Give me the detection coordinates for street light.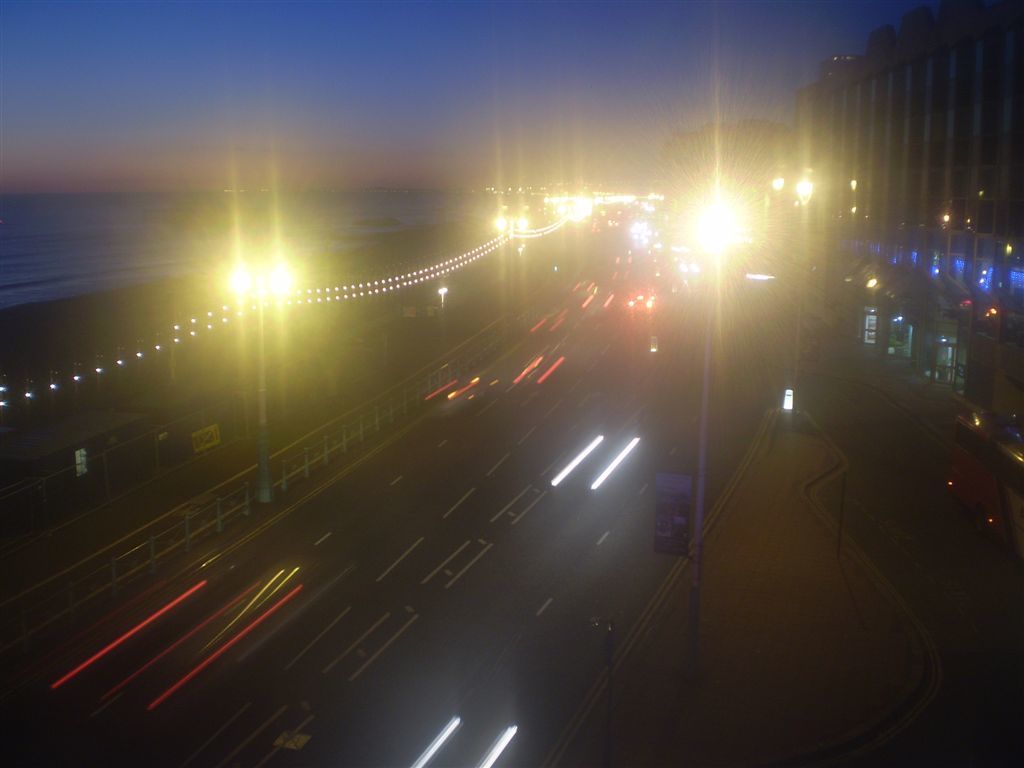
rect(232, 252, 292, 507).
